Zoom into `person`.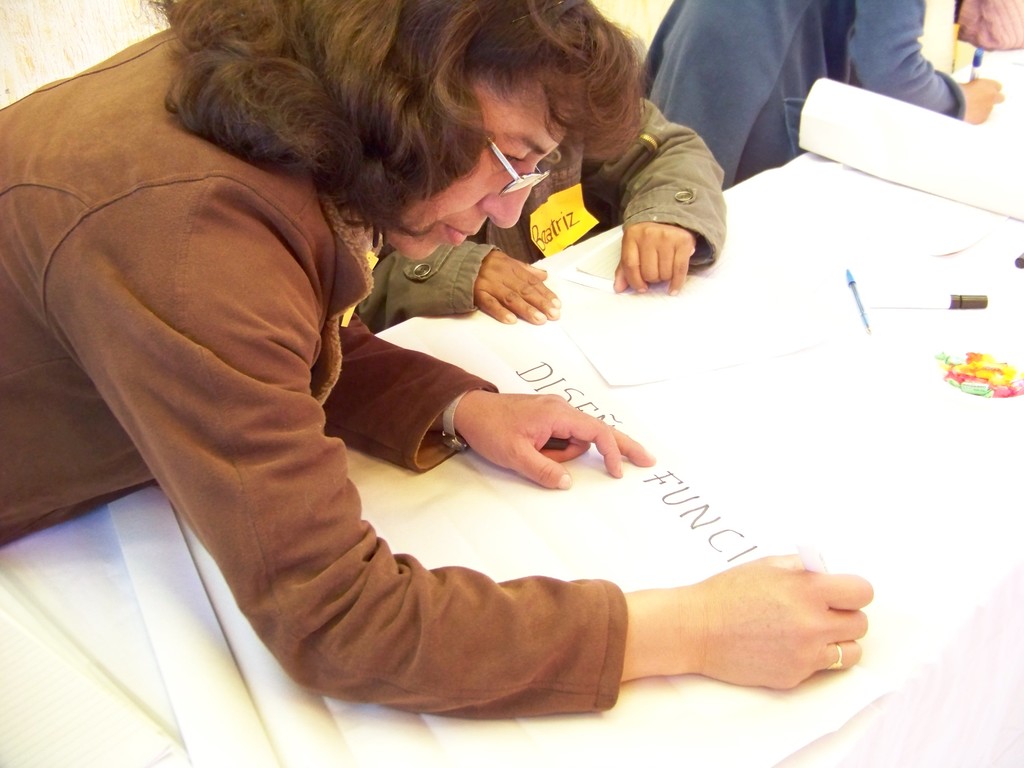
Zoom target: <region>0, 0, 874, 721</region>.
